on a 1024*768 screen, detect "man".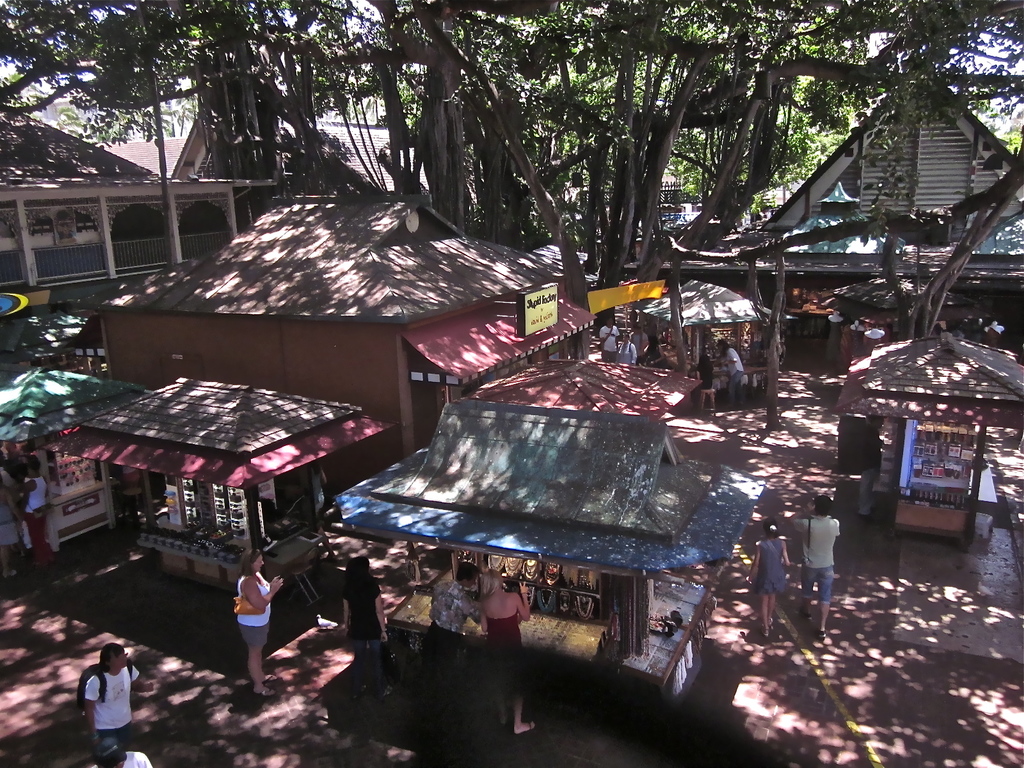
[left=627, top=321, right=646, bottom=367].
